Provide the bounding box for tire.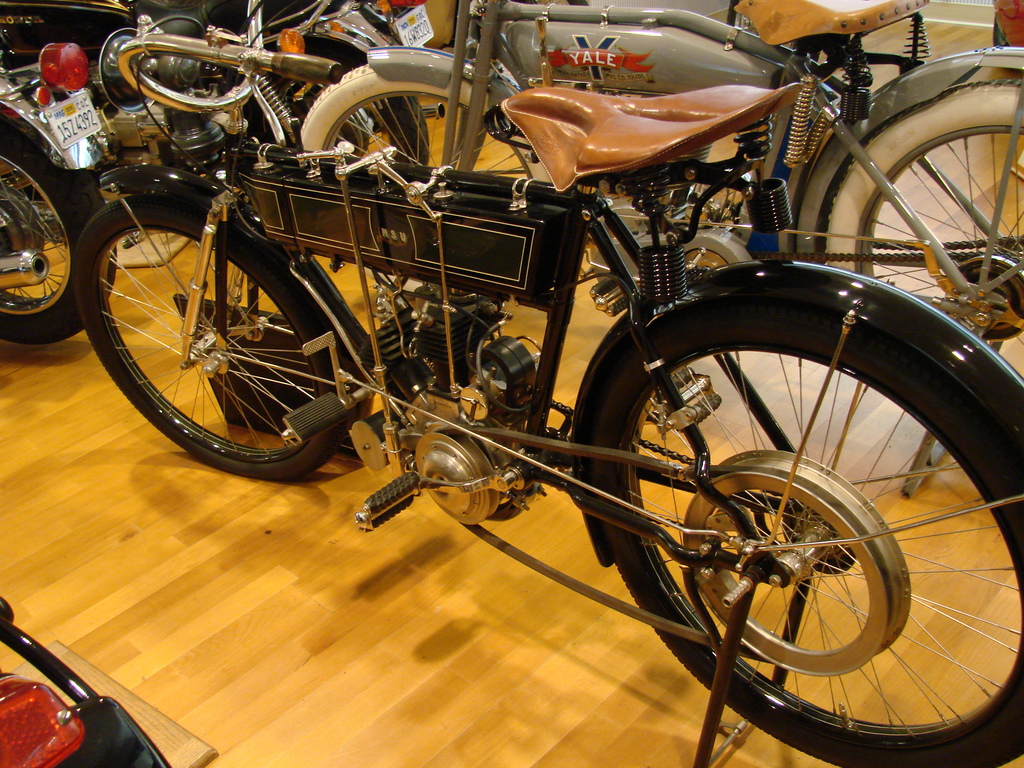
(592,296,1023,767).
